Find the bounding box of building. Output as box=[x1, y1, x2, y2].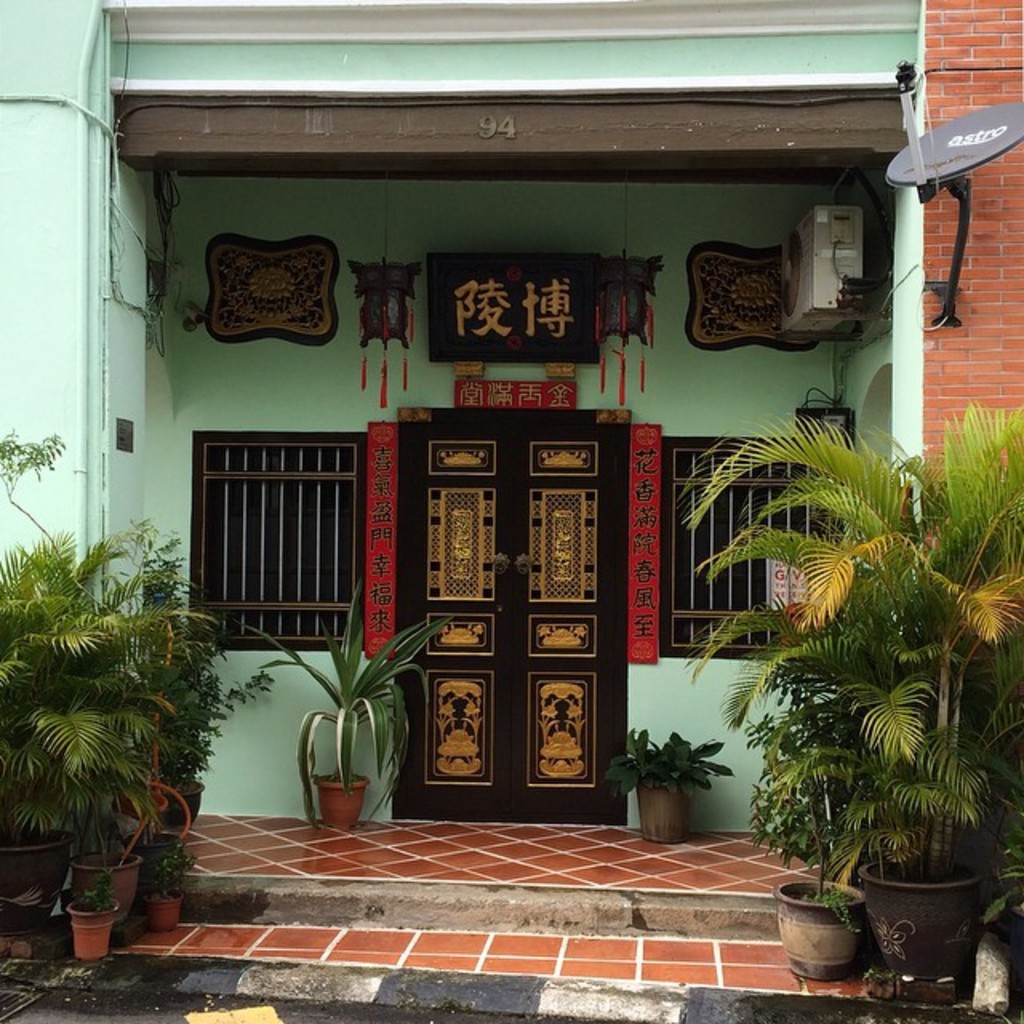
box=[0, 0, 1022, 1022].
